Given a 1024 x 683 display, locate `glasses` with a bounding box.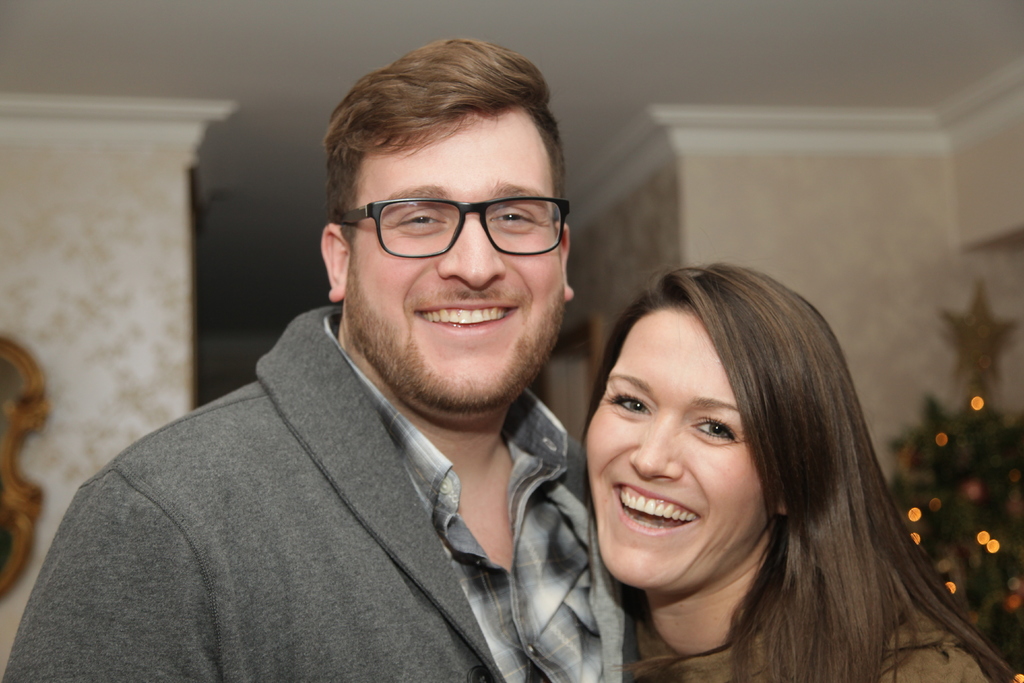
Located: bbox=(327, 179, 573, 259).
